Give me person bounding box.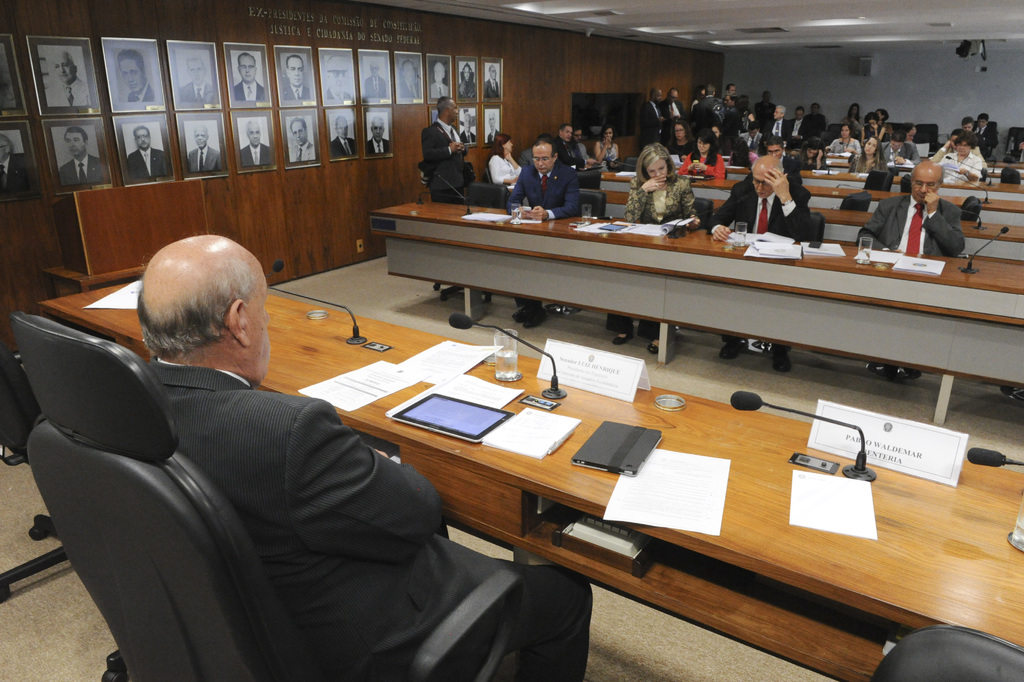
<region>938, 134, 988, 190</region>.
